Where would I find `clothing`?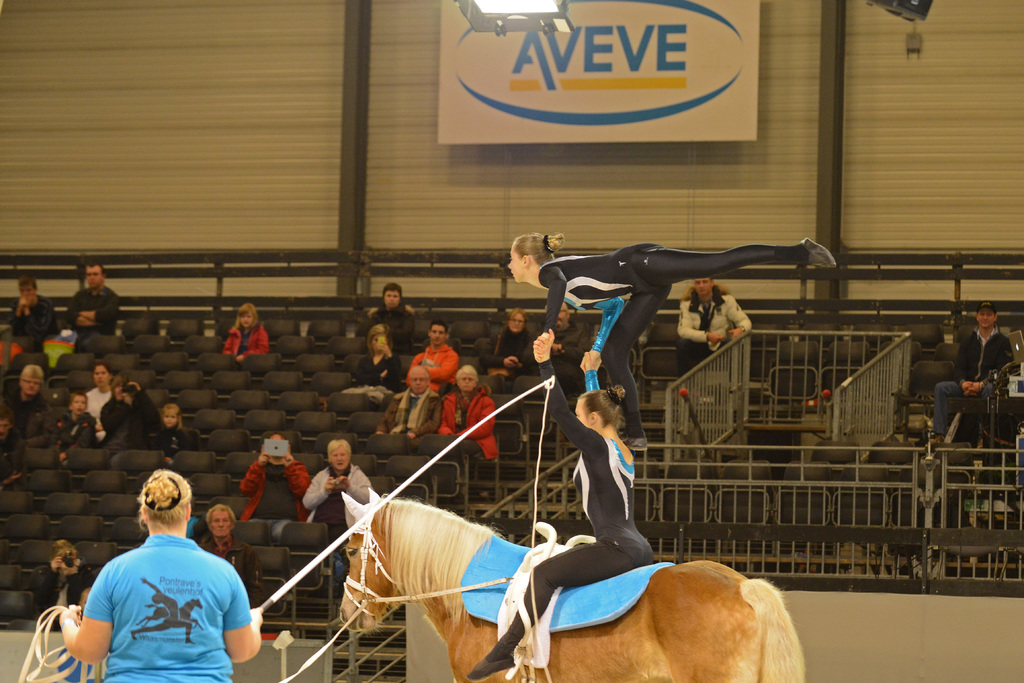
At box(63, 285, 122, 353).
